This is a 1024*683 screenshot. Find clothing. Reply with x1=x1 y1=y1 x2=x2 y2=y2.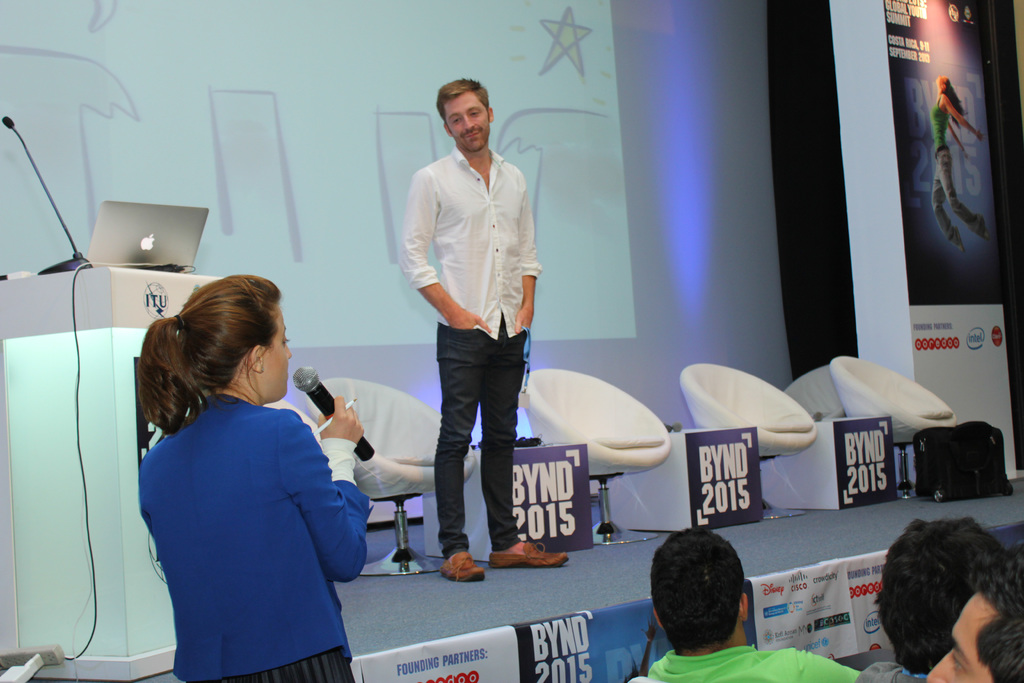
x1=861 y1=659 x2=924 y2=682.
